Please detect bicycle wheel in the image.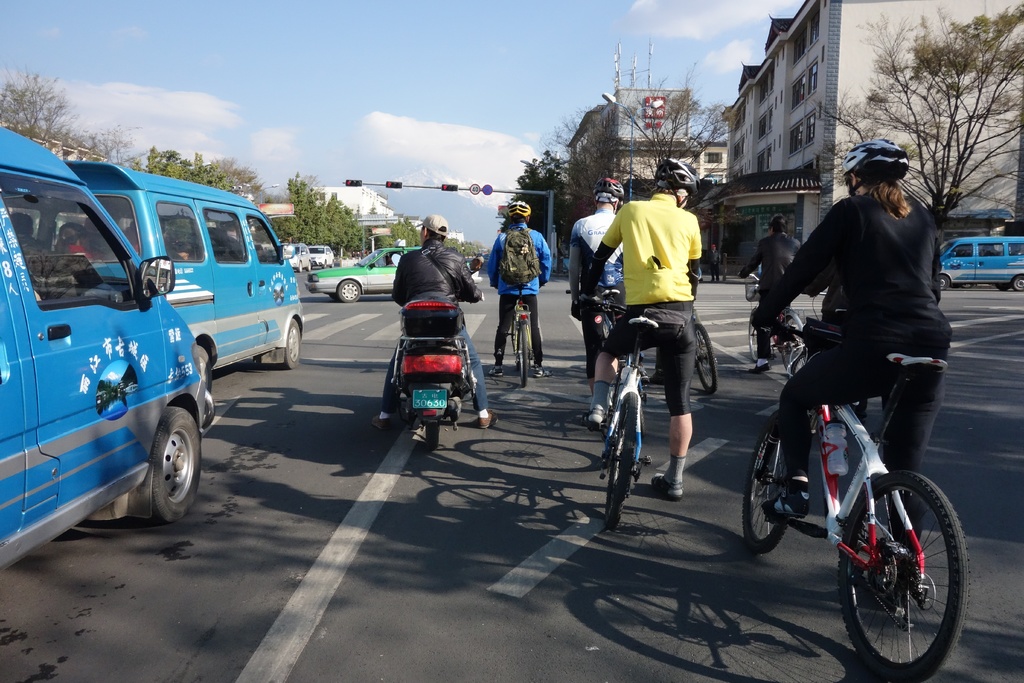
box(513, 320, 530, 392).
